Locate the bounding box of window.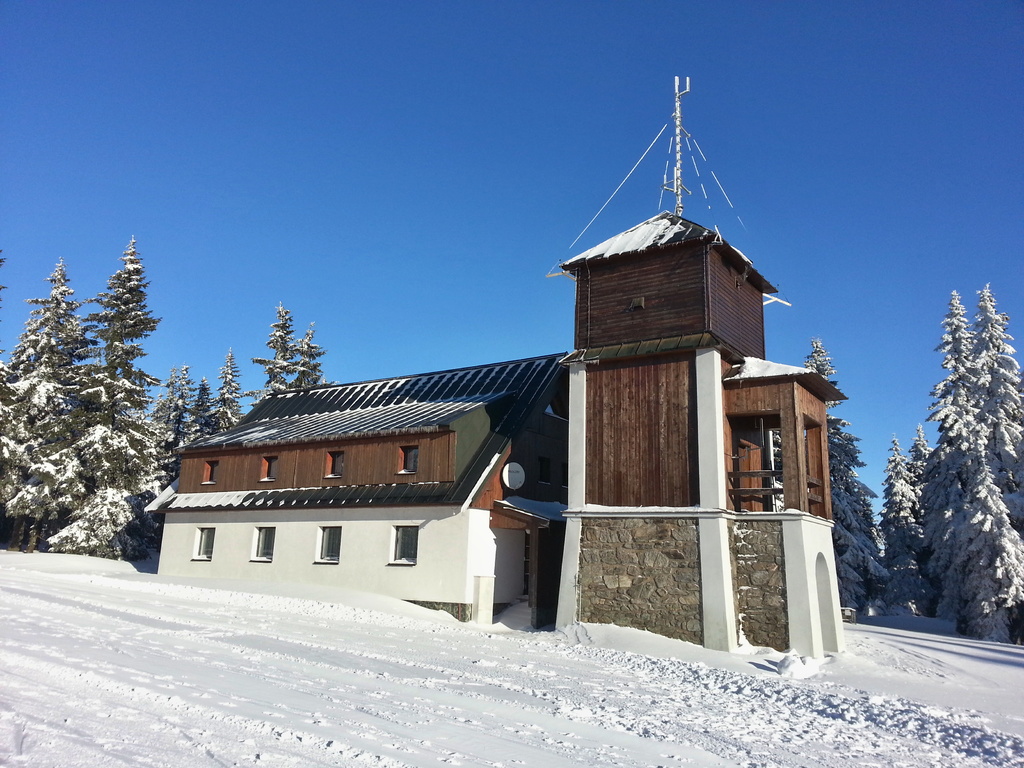
Bounding box: (201,458,220,486).
